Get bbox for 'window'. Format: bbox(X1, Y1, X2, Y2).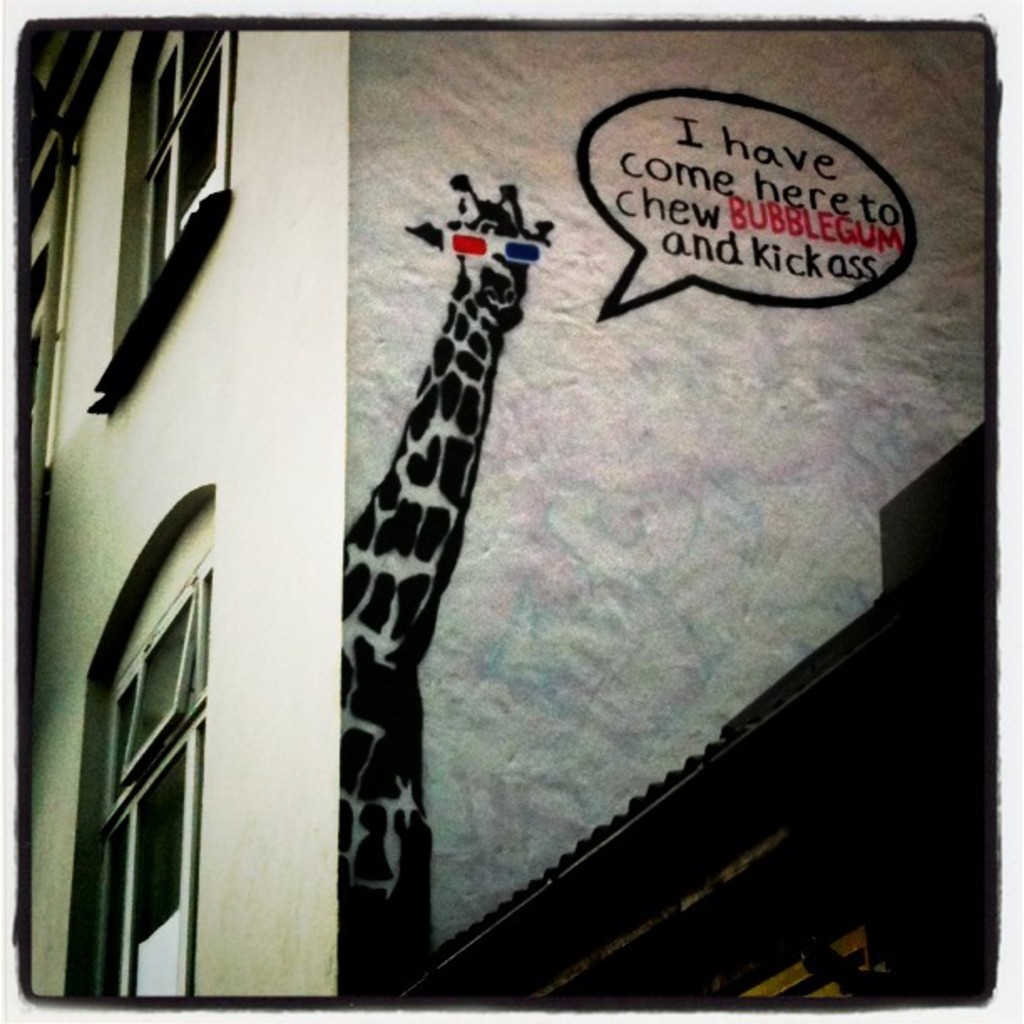
bbox(99, 726, 189, 992).
